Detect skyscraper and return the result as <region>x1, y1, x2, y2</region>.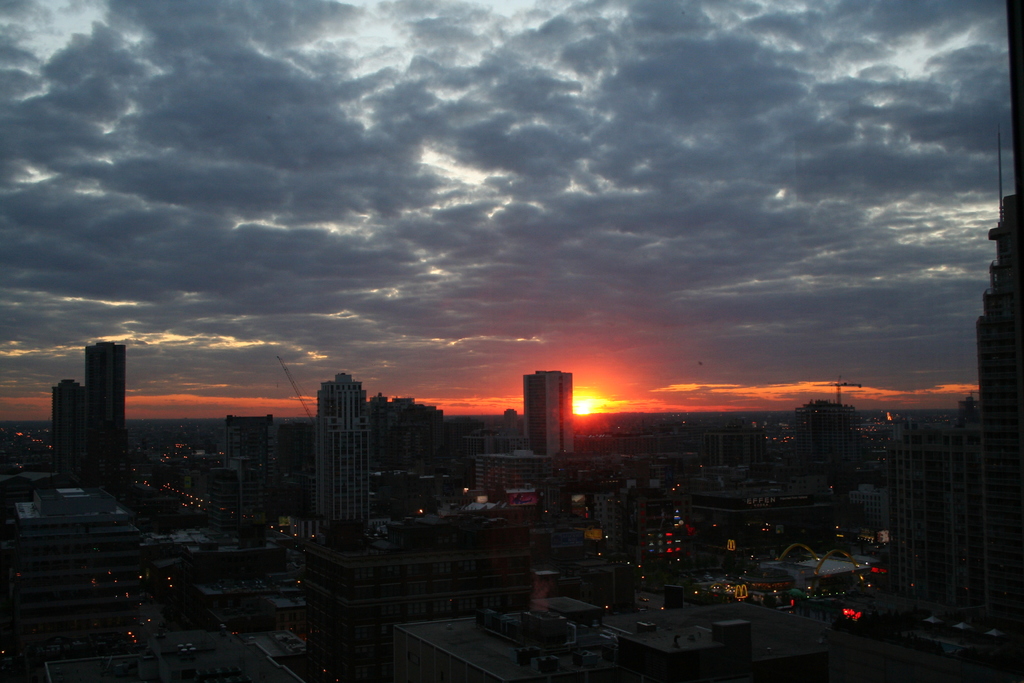
<region>297, 352, 387, 564</region>.
